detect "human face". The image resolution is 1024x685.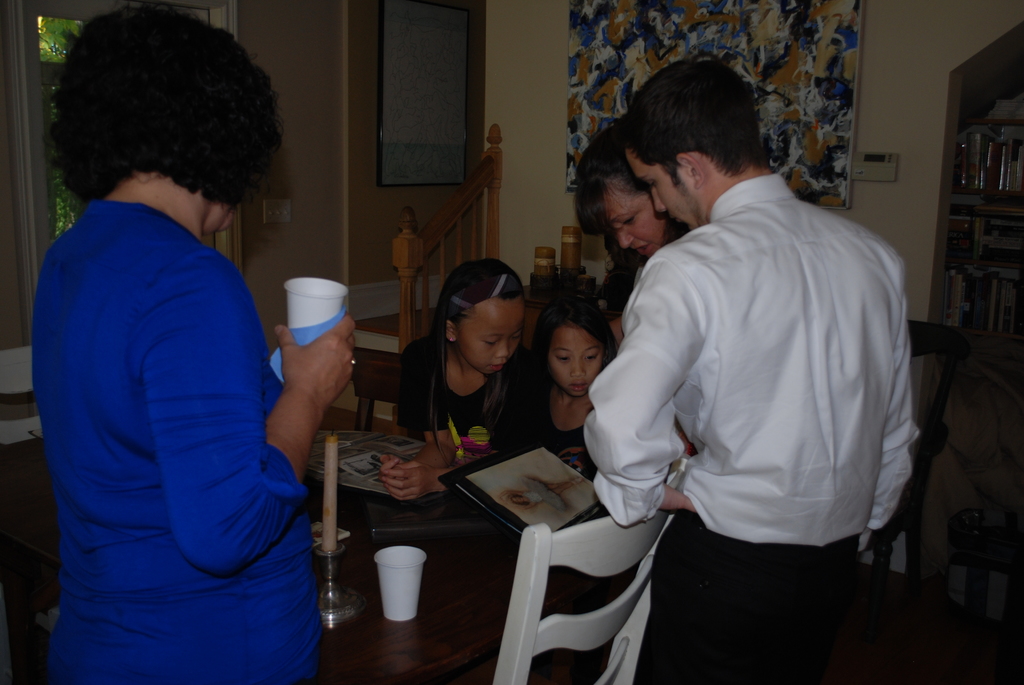
<box>460,299,525,377</box>.
